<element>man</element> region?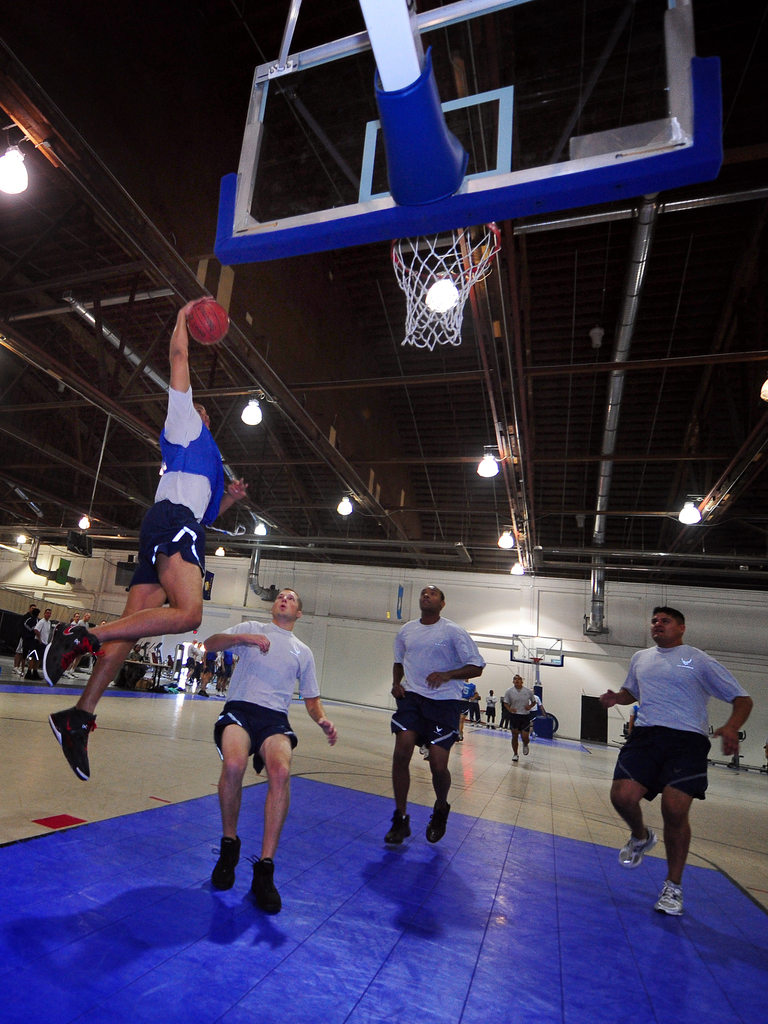
bbox=(503, 675, 536, 762)
